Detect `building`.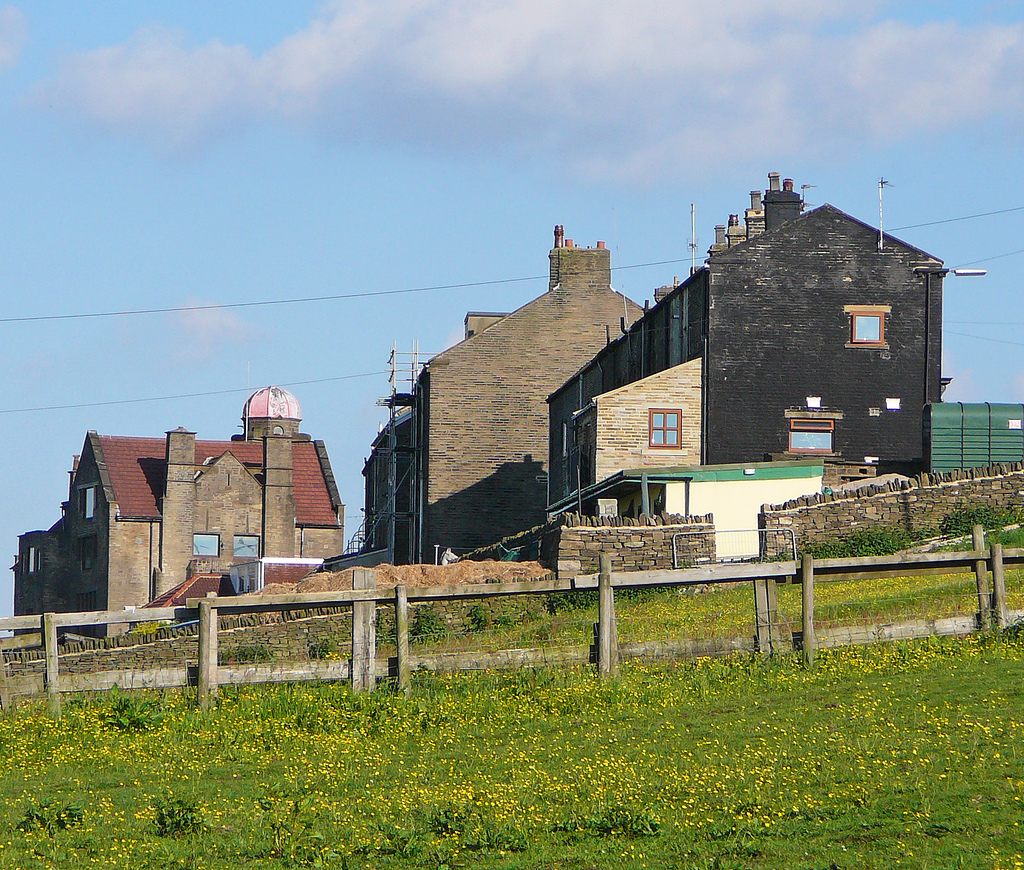
Detected at 368 223 650 563.
